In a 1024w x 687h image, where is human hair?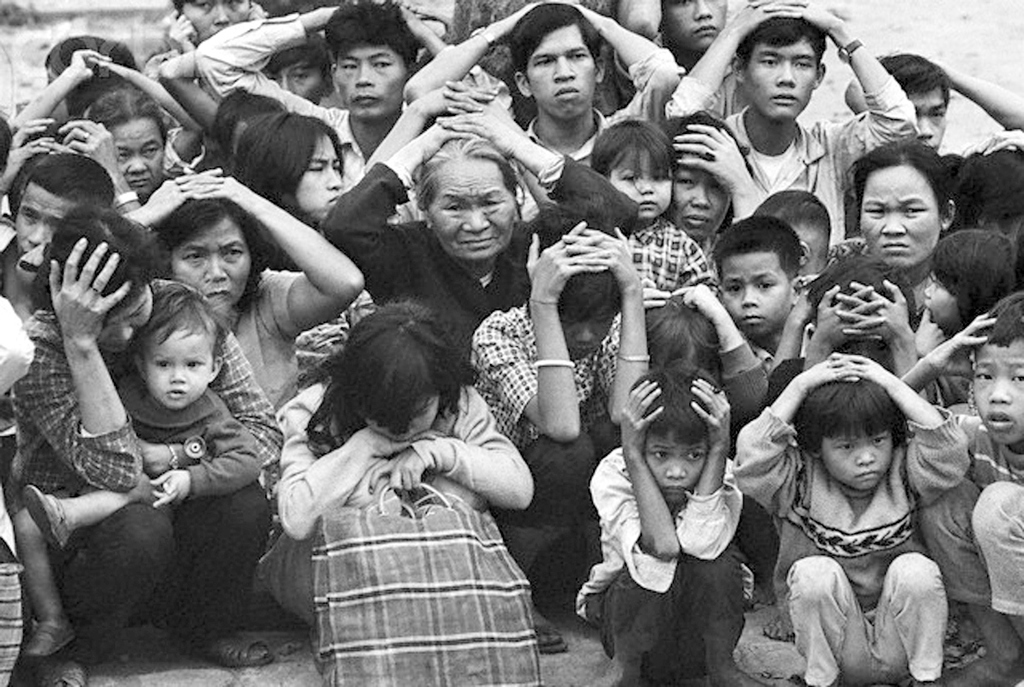
<region>125, 278, 223, 403</region>.
